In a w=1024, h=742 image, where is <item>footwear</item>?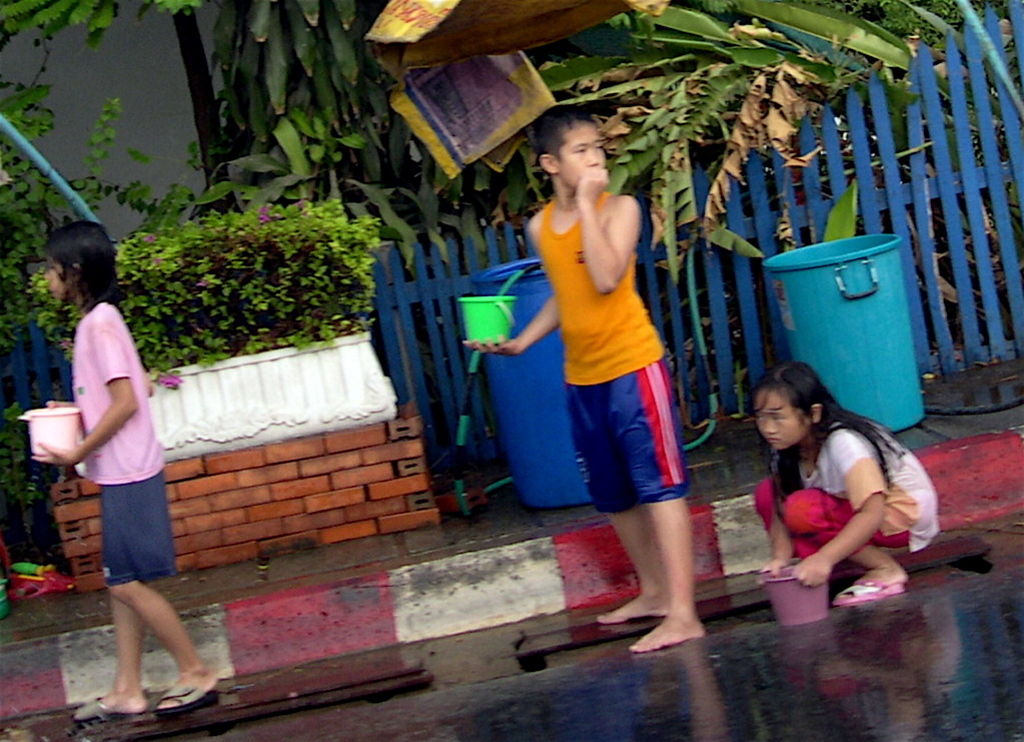
x1=834, y1=582, x2=912, y2=602.
